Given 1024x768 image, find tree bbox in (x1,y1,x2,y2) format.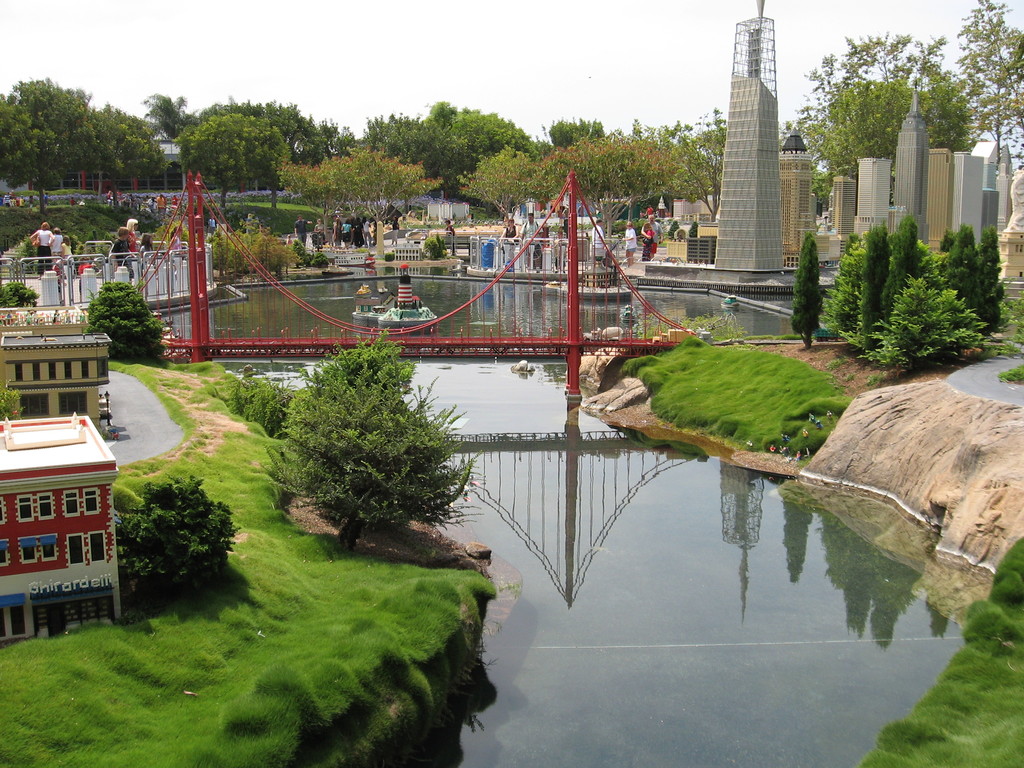
(129,462,289,607).
